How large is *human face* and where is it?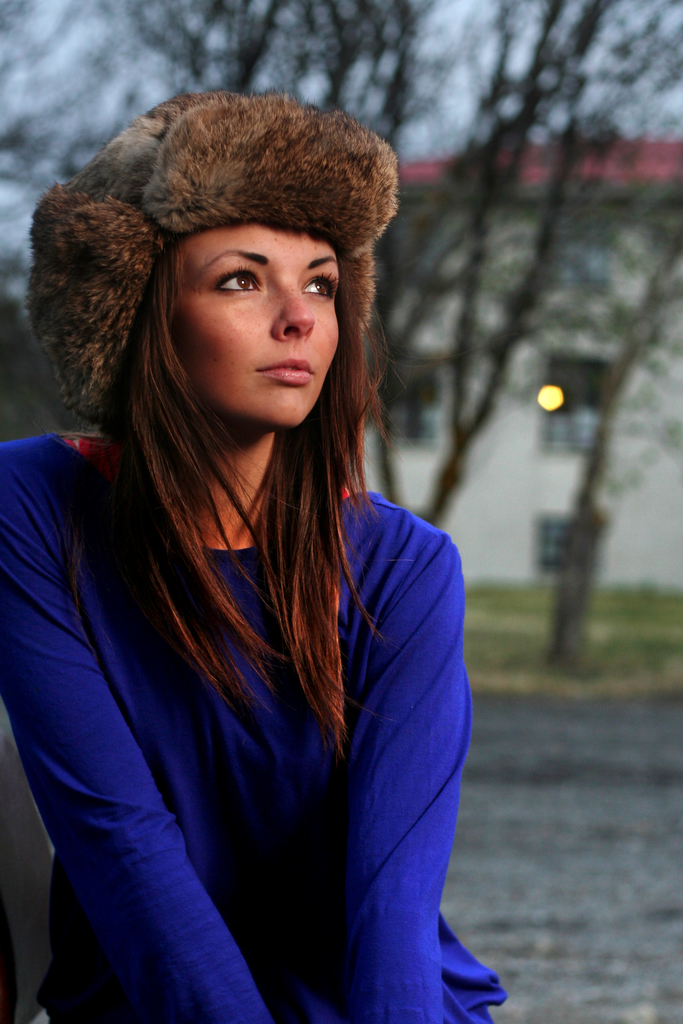
Bounding box: Rect(168, 230, 340, 428).
